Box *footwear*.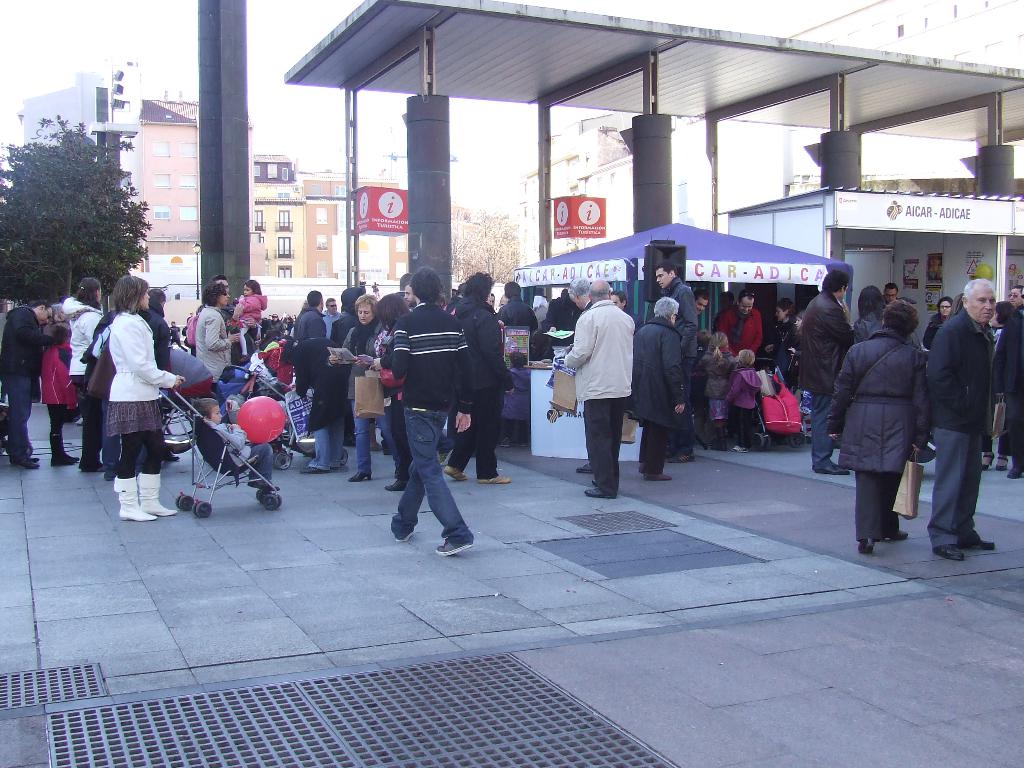
rect(347, 470, 373, 481).
